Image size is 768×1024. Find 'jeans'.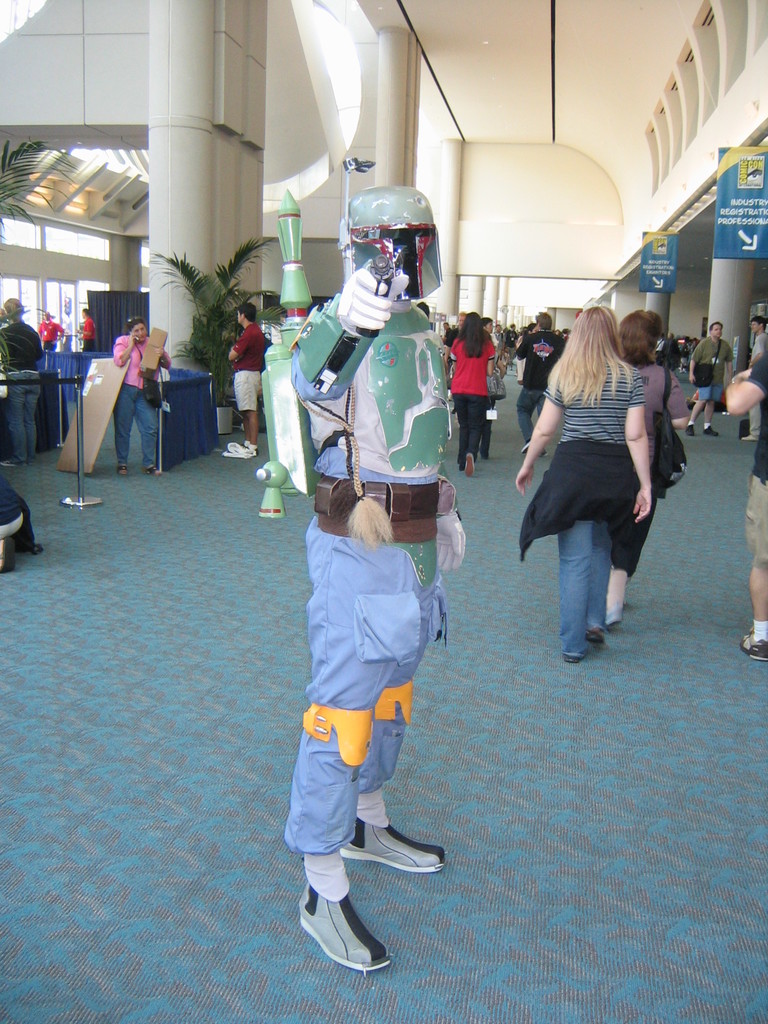
left=234, top=371, right=260, bottom=423.
